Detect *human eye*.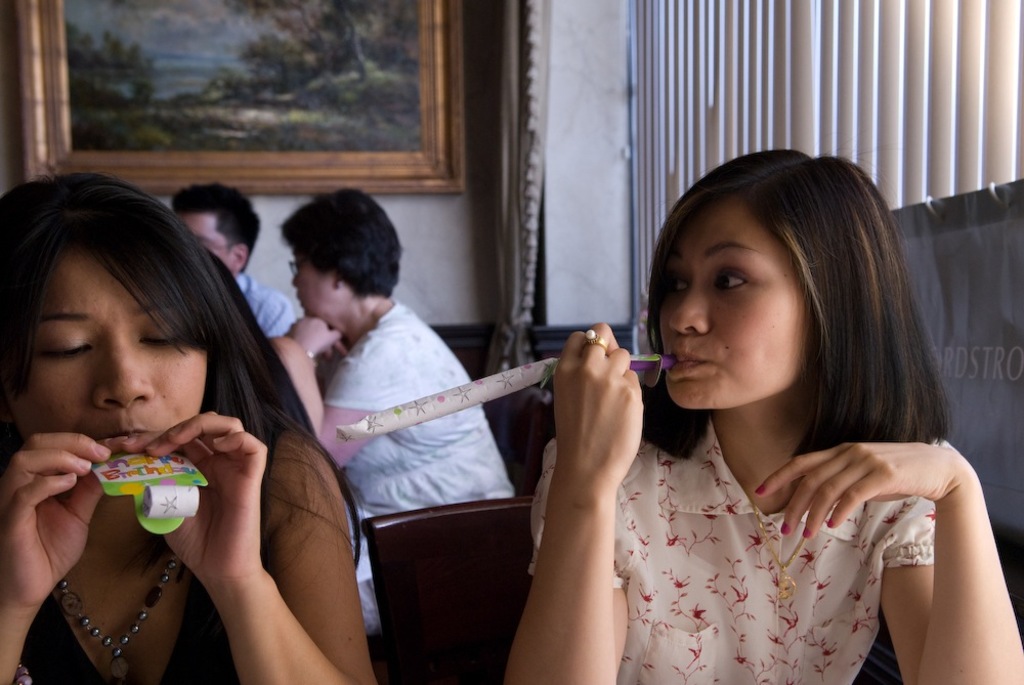
Detected at [710,265,758,299].
